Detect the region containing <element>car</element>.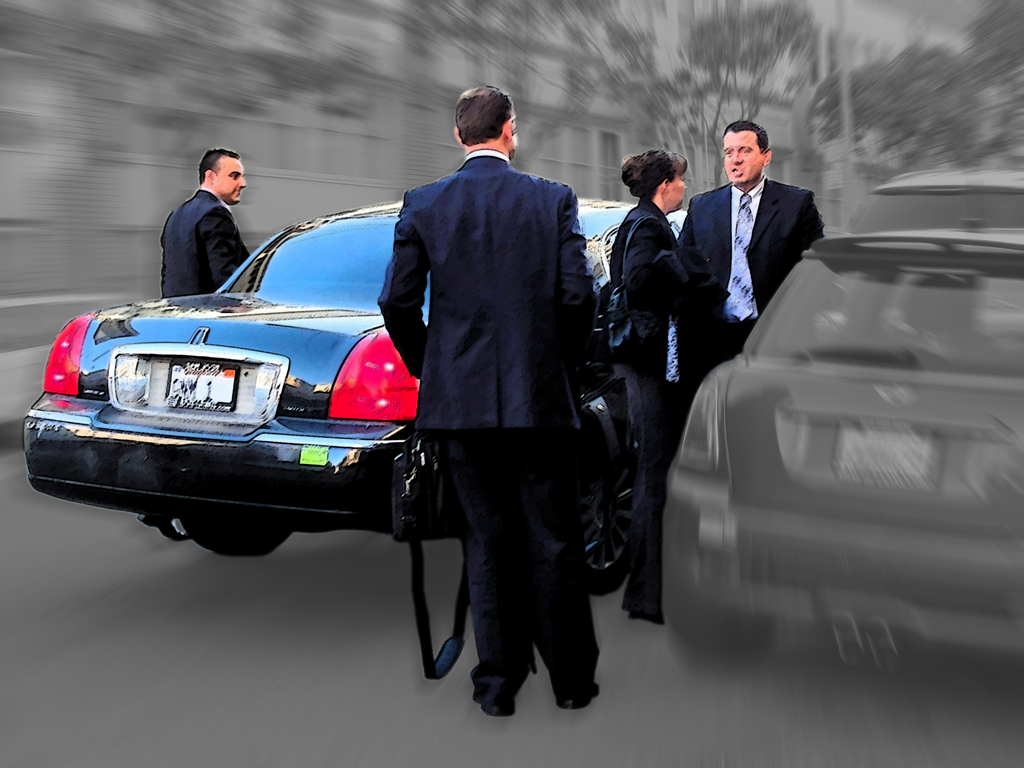
662 161 1005 685.
